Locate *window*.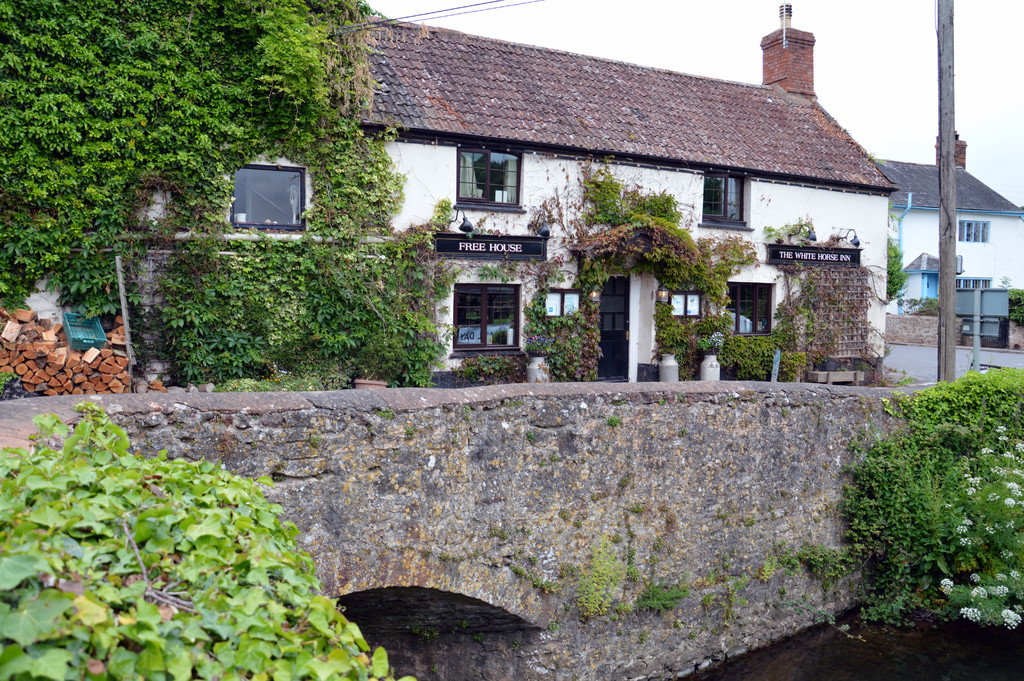
Bounding box: bbox=[954, 277, 991, 288].
